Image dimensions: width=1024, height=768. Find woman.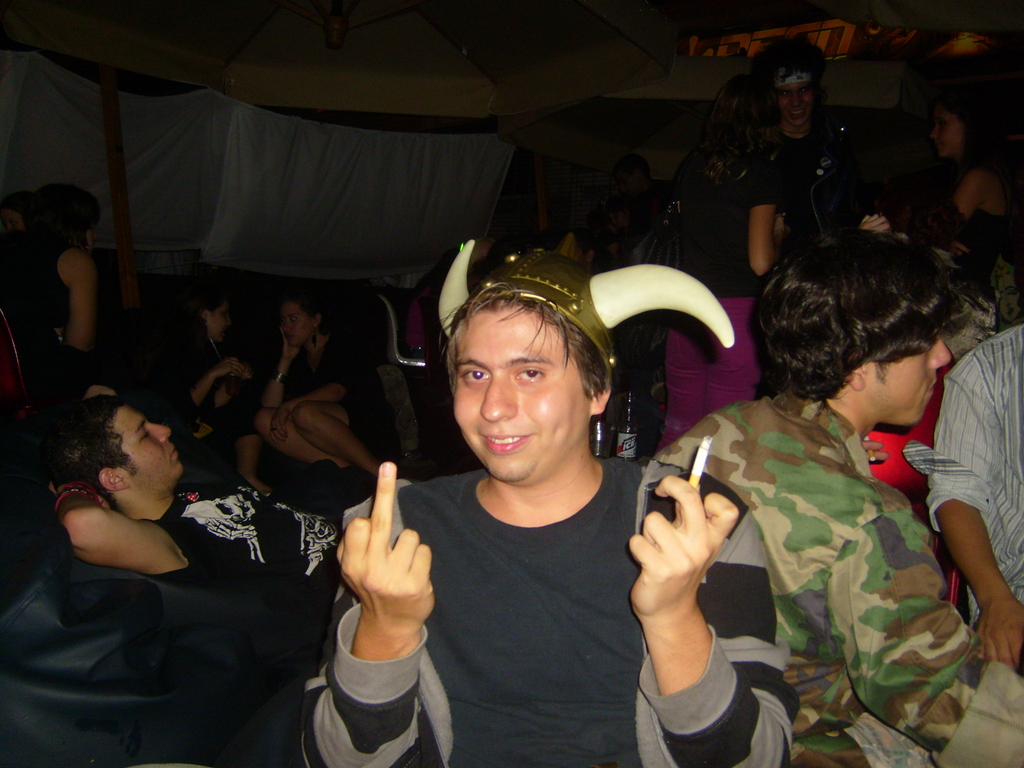
0, 173, 100, 360.
